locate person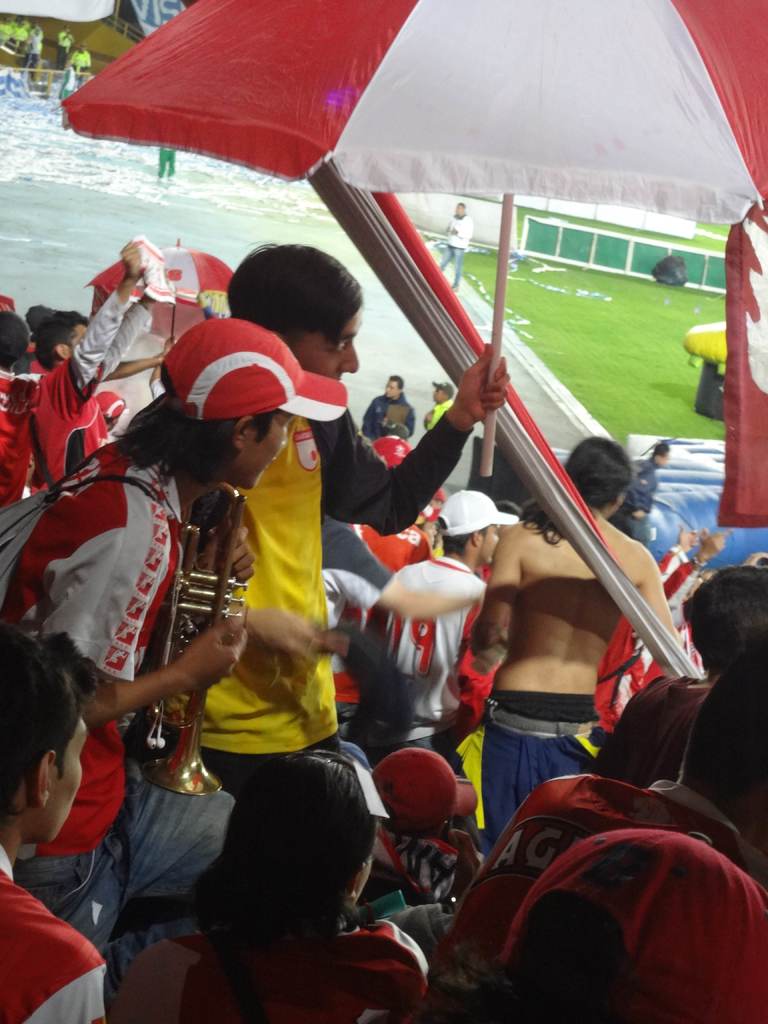
11 14 28 45
